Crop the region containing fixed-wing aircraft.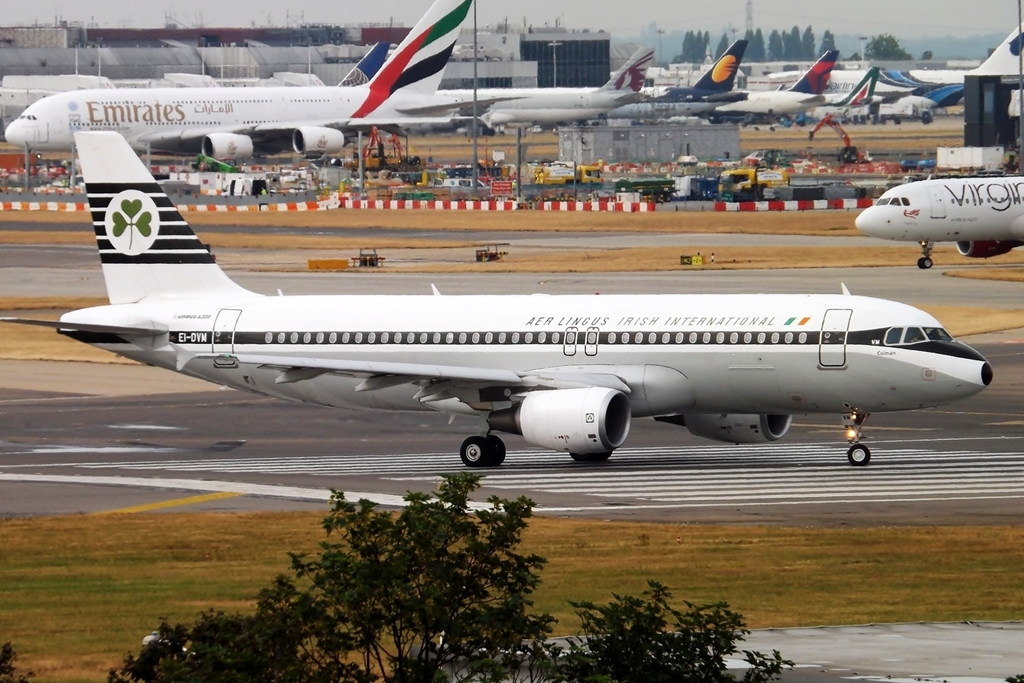
Crop region: x1=4 y1=116 x2=994 y2=477.
